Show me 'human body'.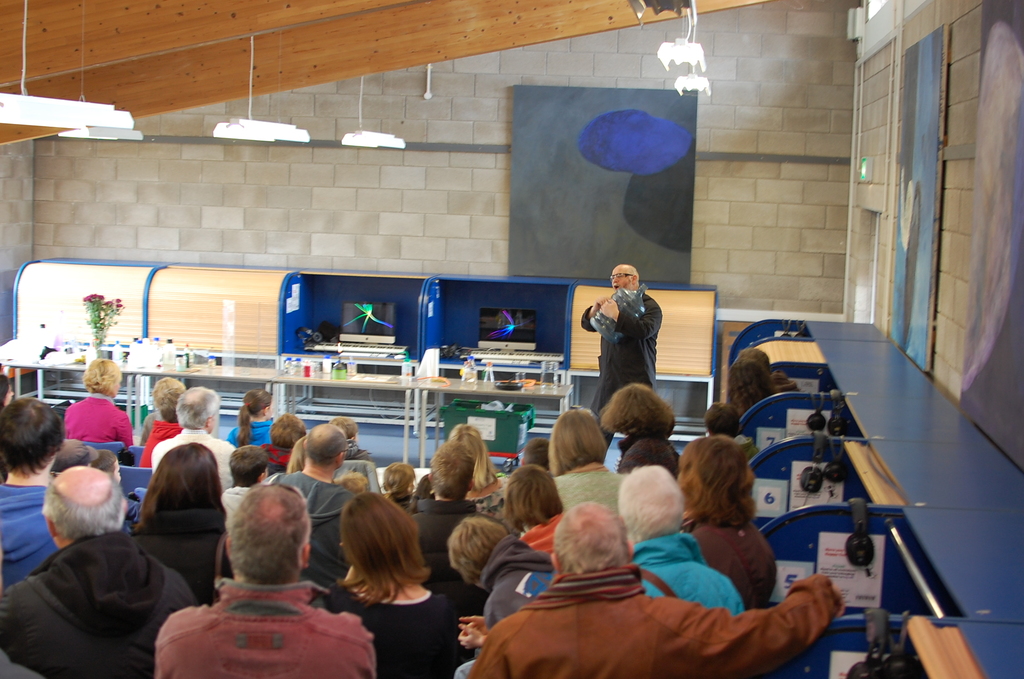
'human body' is here: Rect(158, 495, 365, 678).
